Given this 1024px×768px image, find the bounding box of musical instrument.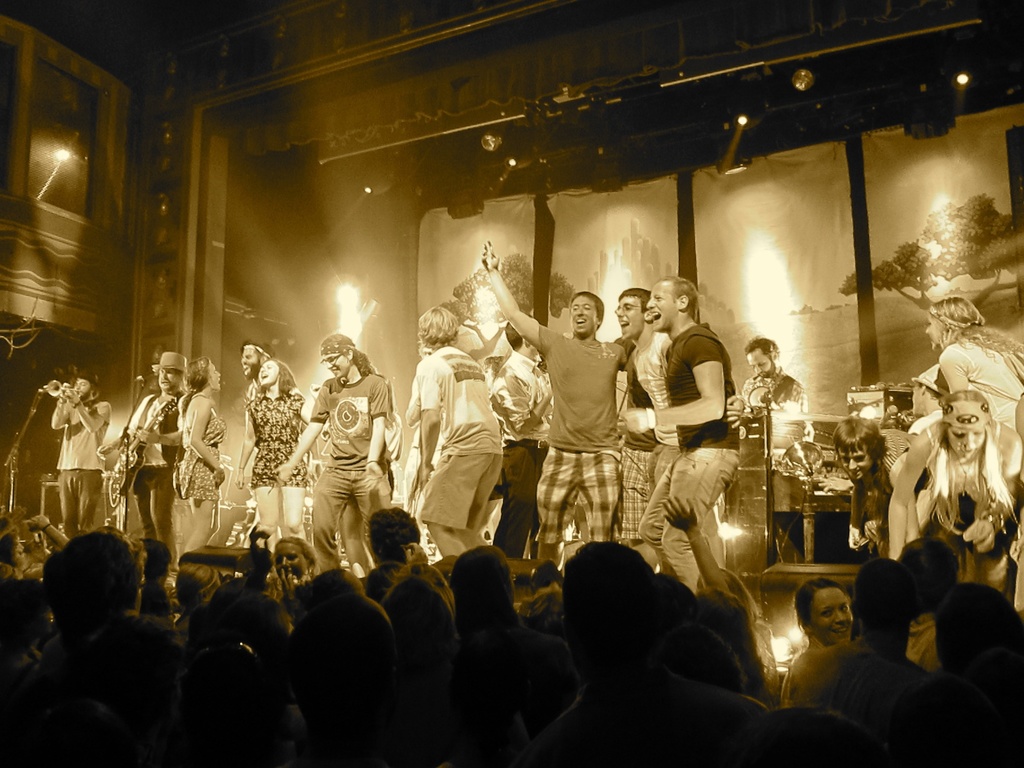
[left=736, top=373, right=774, bottom=408].
